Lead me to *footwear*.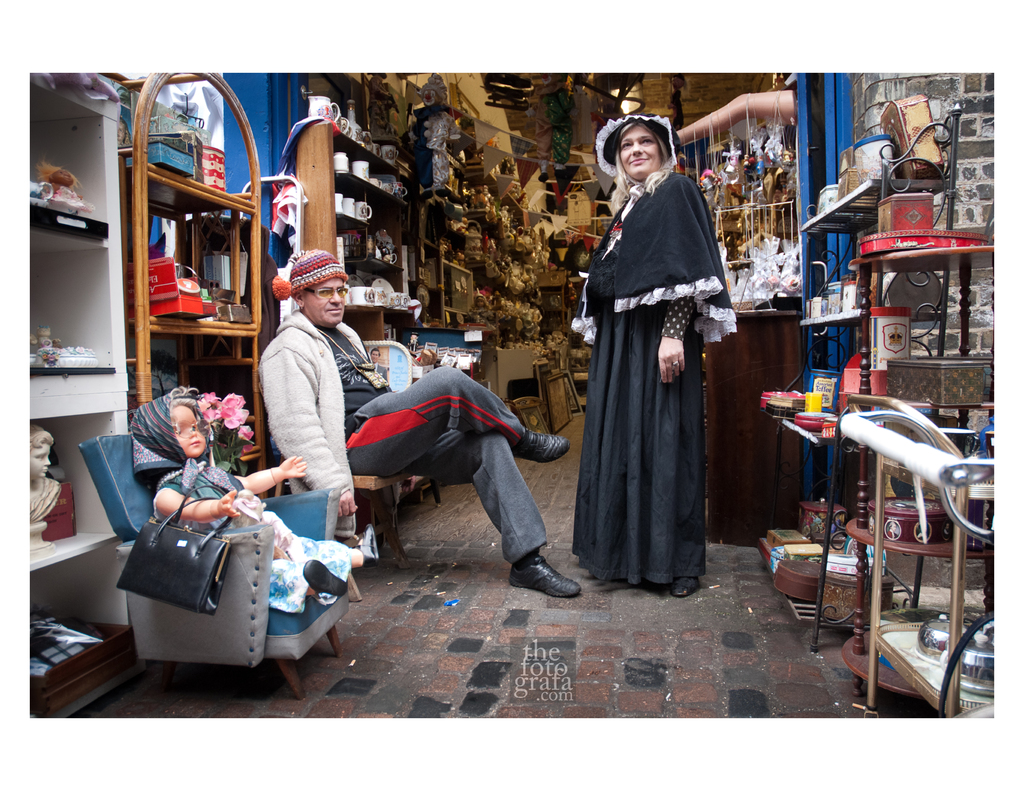
Lead to x1=352 y1=520 x2=380 y2=568.
